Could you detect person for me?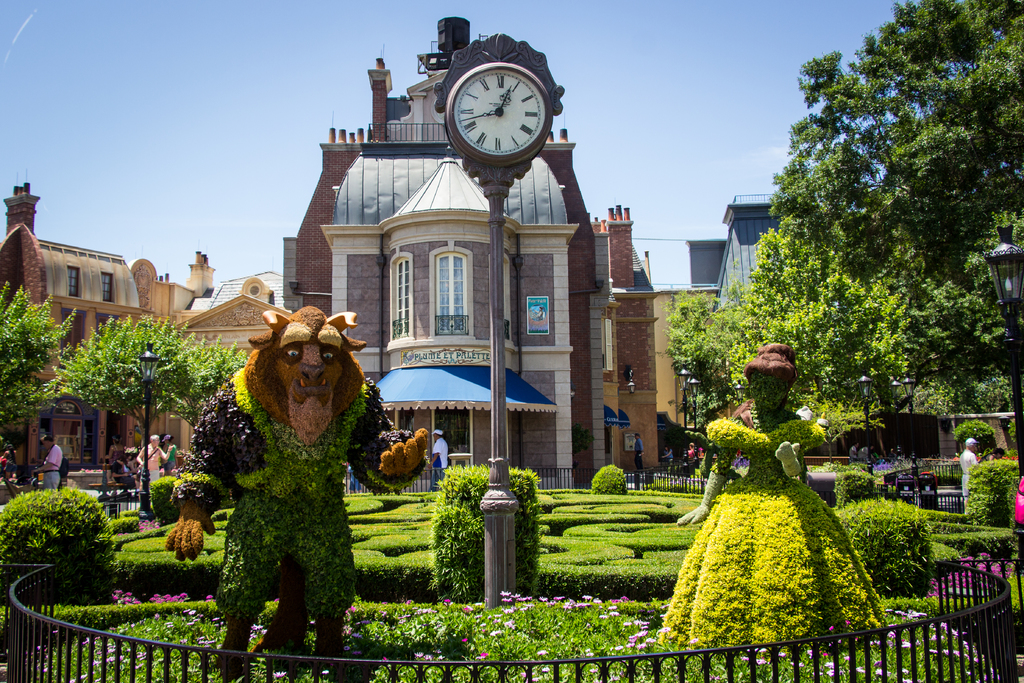
Detection result: crop(33, 431, 63, 494).
